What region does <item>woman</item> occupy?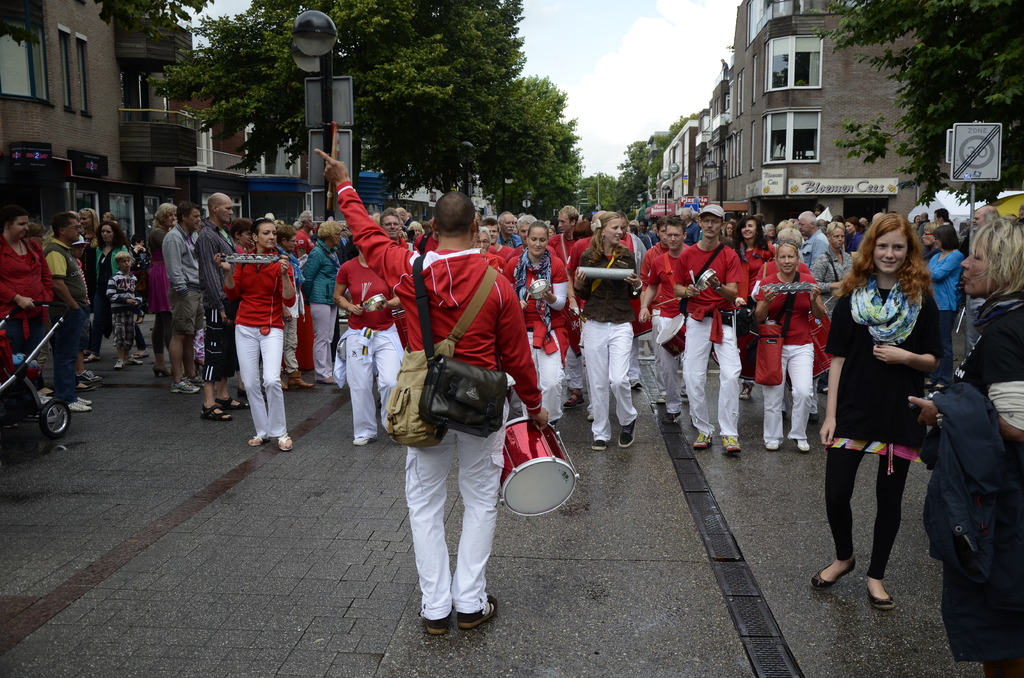
pyautogui.locateOnScreen(500, 222, 566, 426).
